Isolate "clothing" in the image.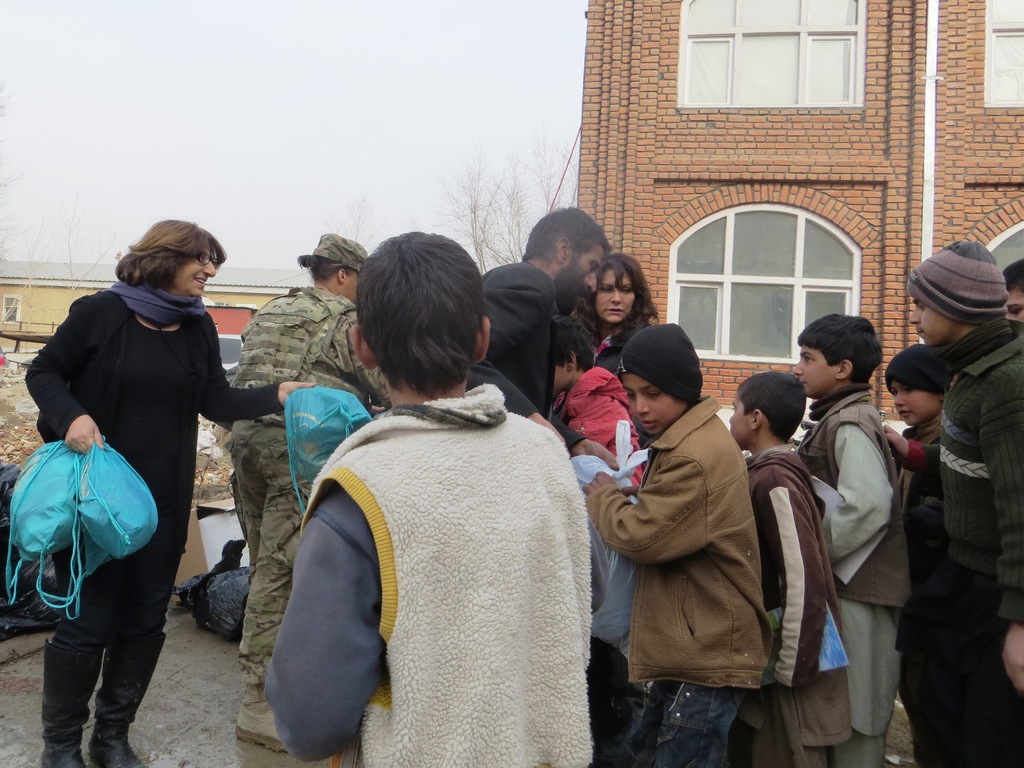
Isolated region: [left=273, top=387, right=602, bottom=767].
